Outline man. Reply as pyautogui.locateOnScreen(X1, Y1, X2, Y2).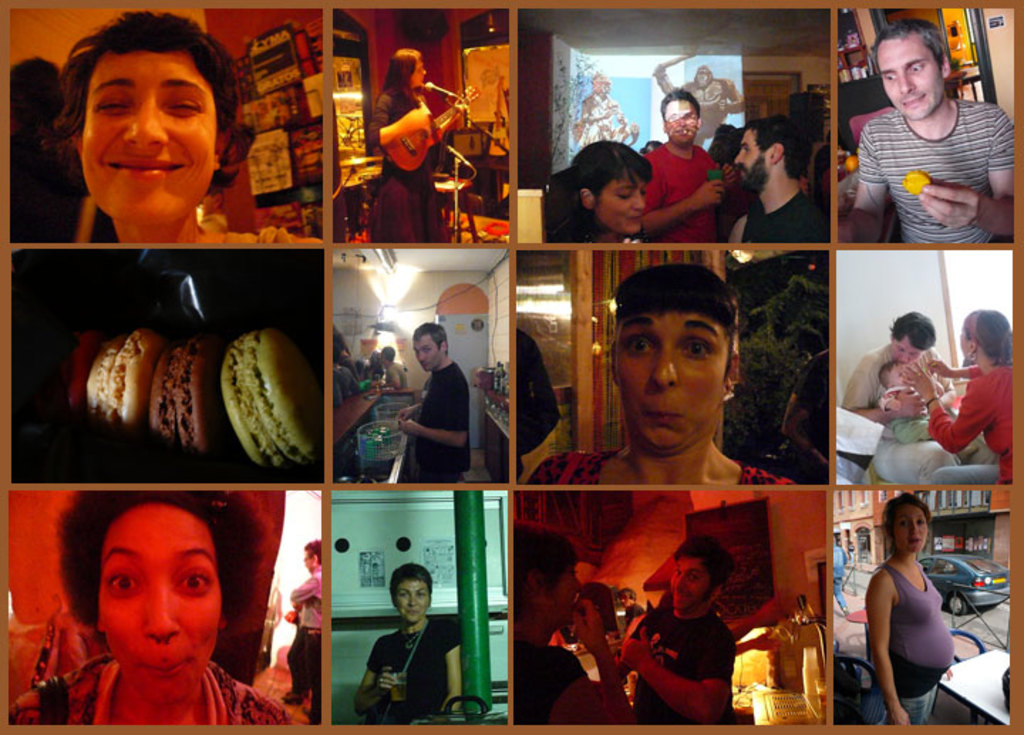
pyautogui.locateOnScreen(395, 324, 471, 482).
